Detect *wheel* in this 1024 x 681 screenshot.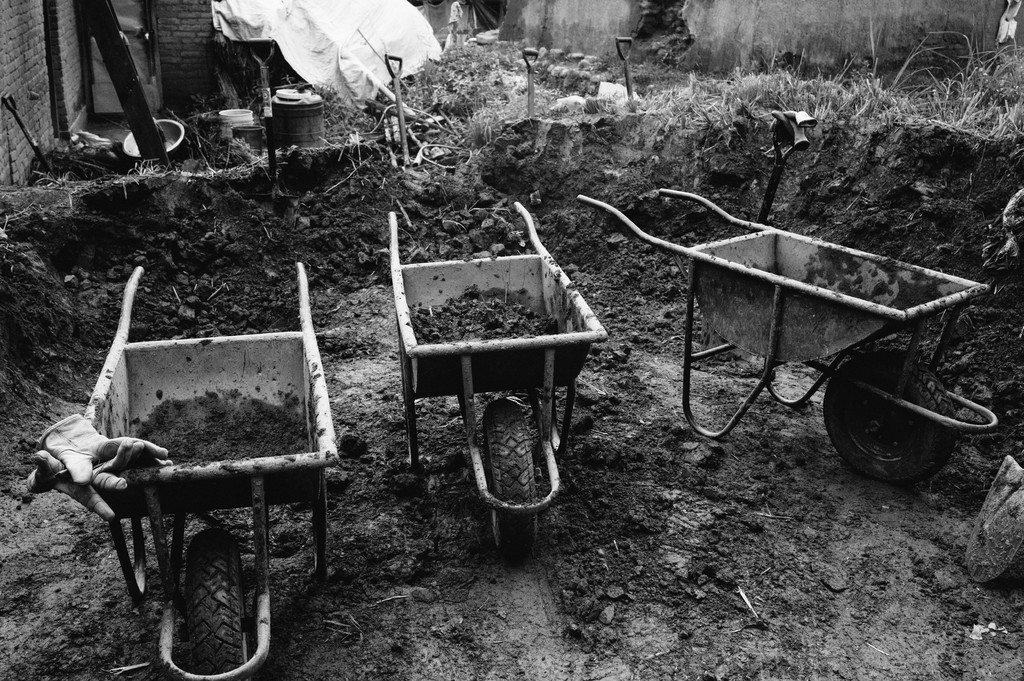
Detection: bbox=(187, 528, 260, 680).
